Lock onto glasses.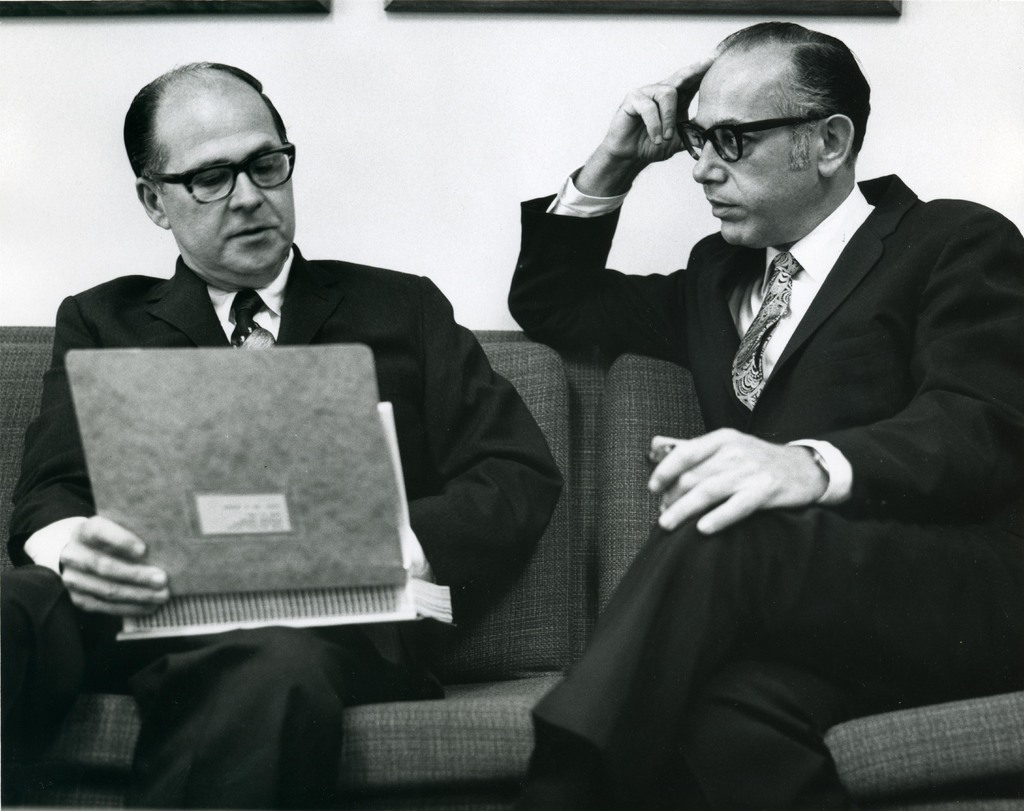
Locked: (left=141, top=140, right=298, bottom=208).
